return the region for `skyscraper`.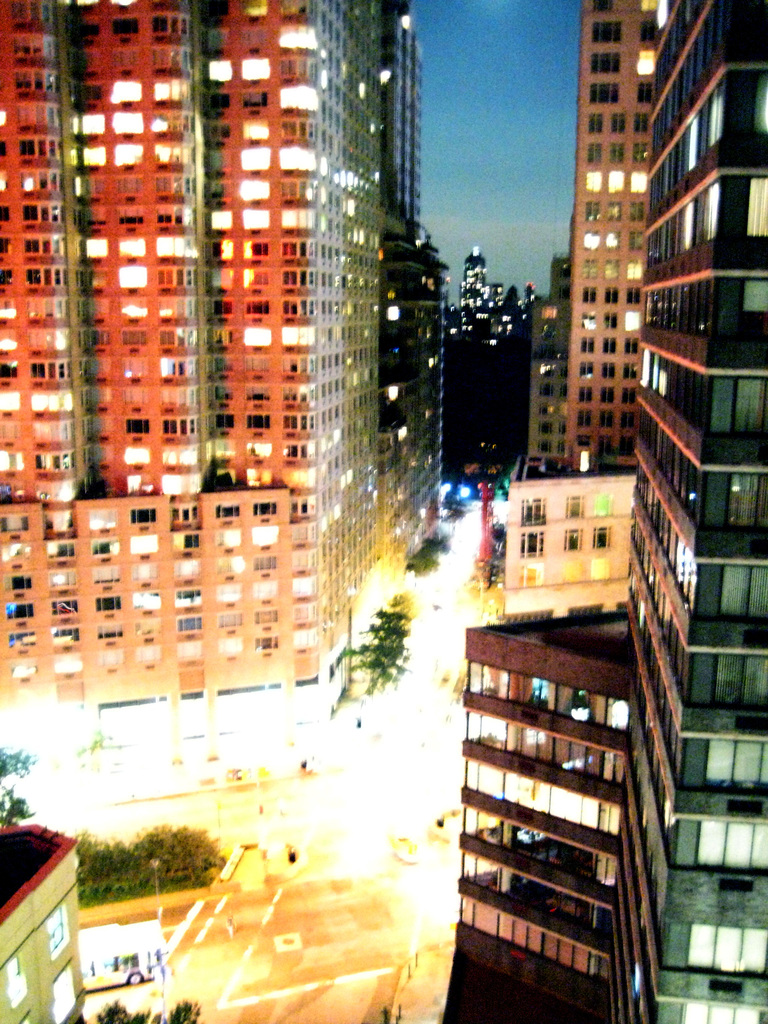
locate(455, 0, 767, 1023).
